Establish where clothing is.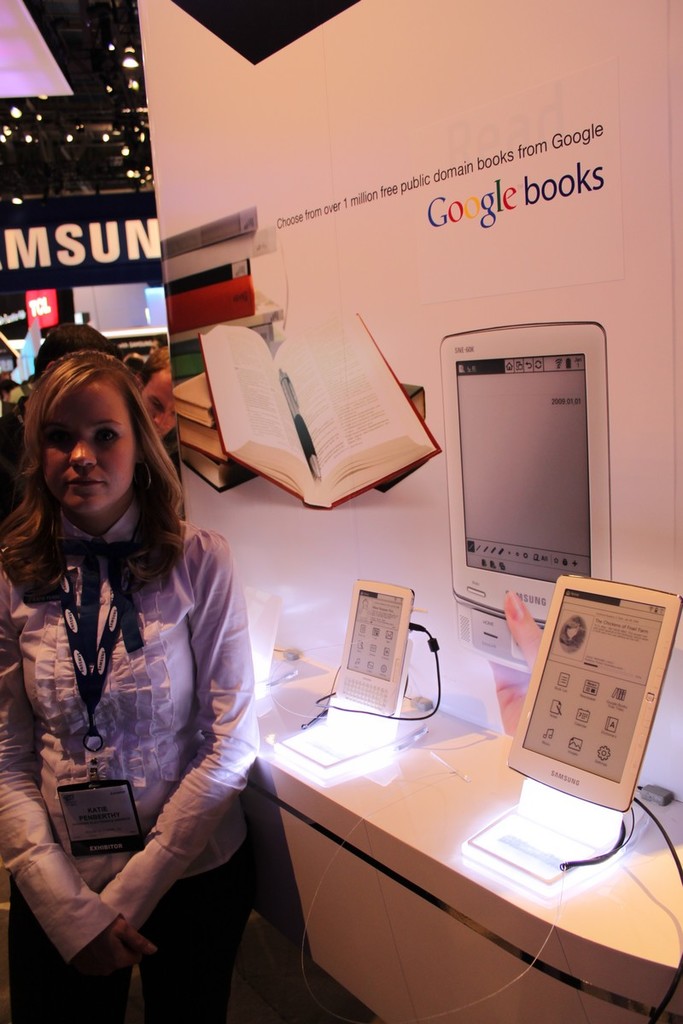
Established at {"x1": 165, "y1": 428, "x2": 183, "y2": 519}.
